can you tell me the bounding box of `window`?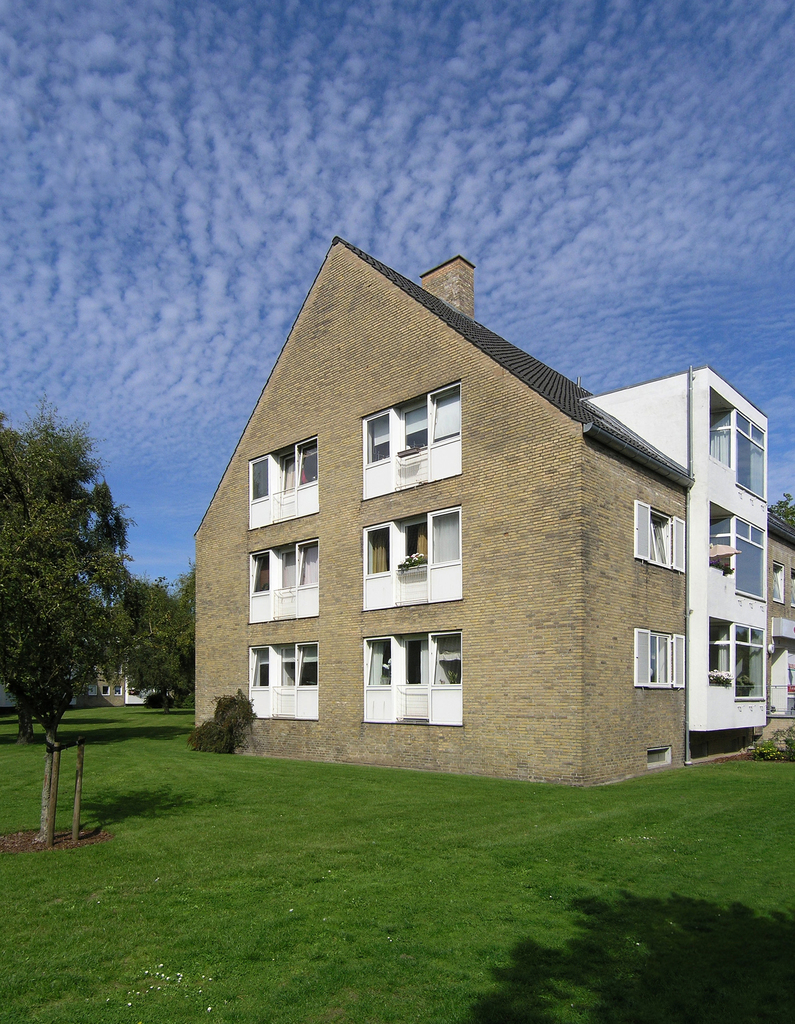
[left=362, top=513, right=463, bottom=614].
